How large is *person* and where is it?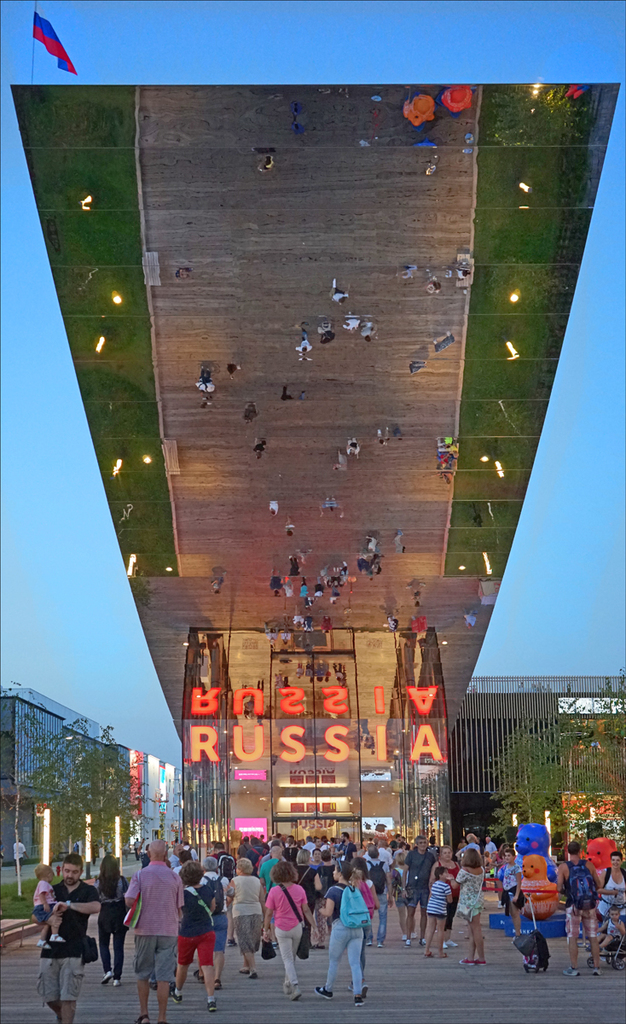
Bounding box: bbox=[257, 859, 318, 998].
